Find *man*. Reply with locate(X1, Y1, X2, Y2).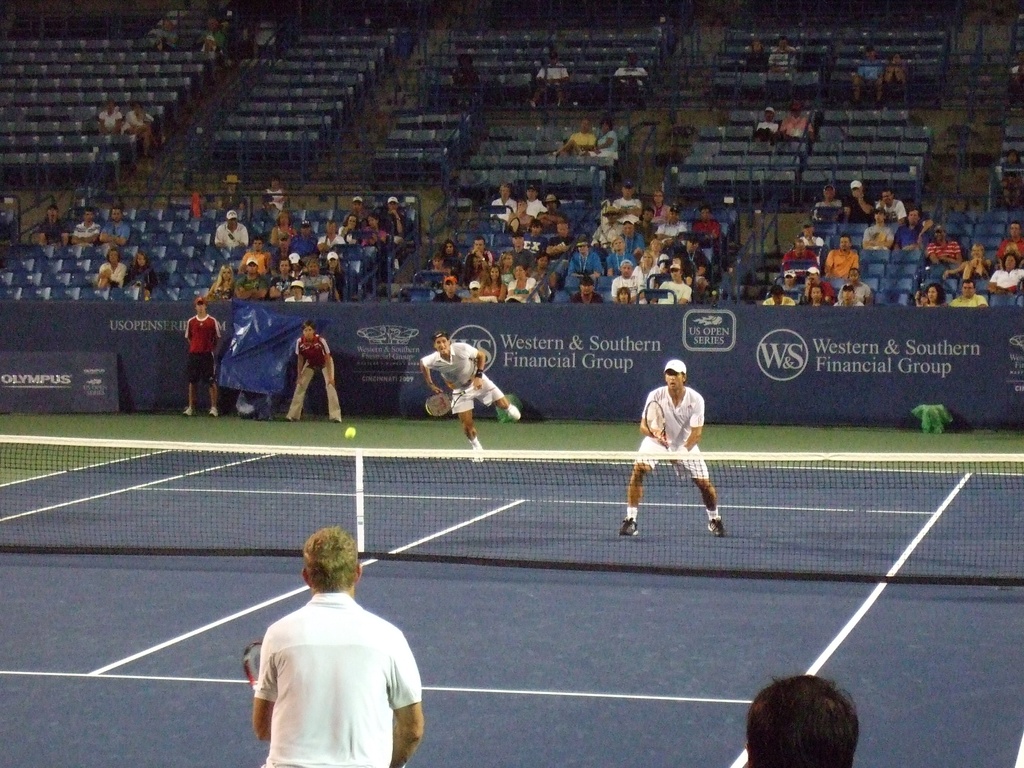
locate(782, 268, 802, 307).
